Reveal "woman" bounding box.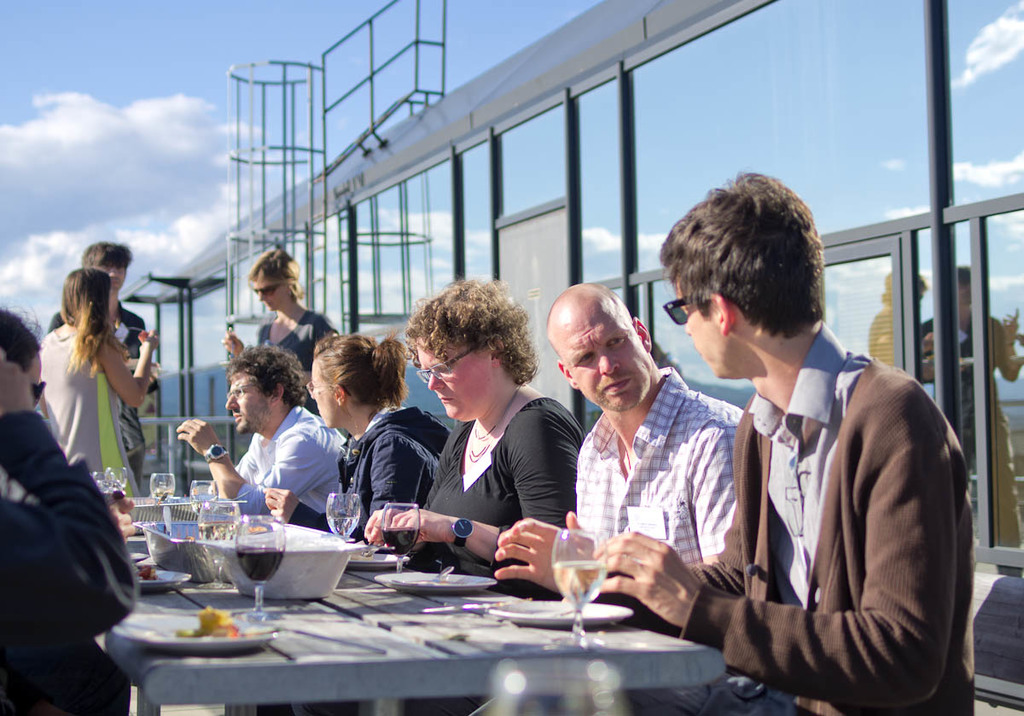
Revealed: [left=0, top=308, right=134, bottom=715].
